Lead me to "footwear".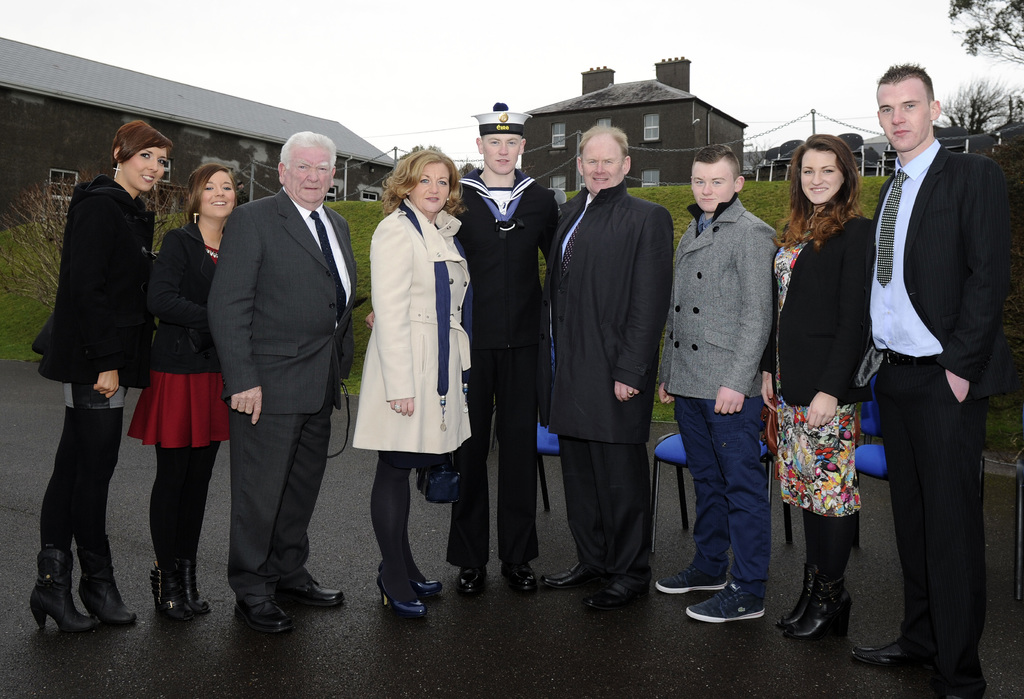
Lead to 538, 559, 591, 591.
